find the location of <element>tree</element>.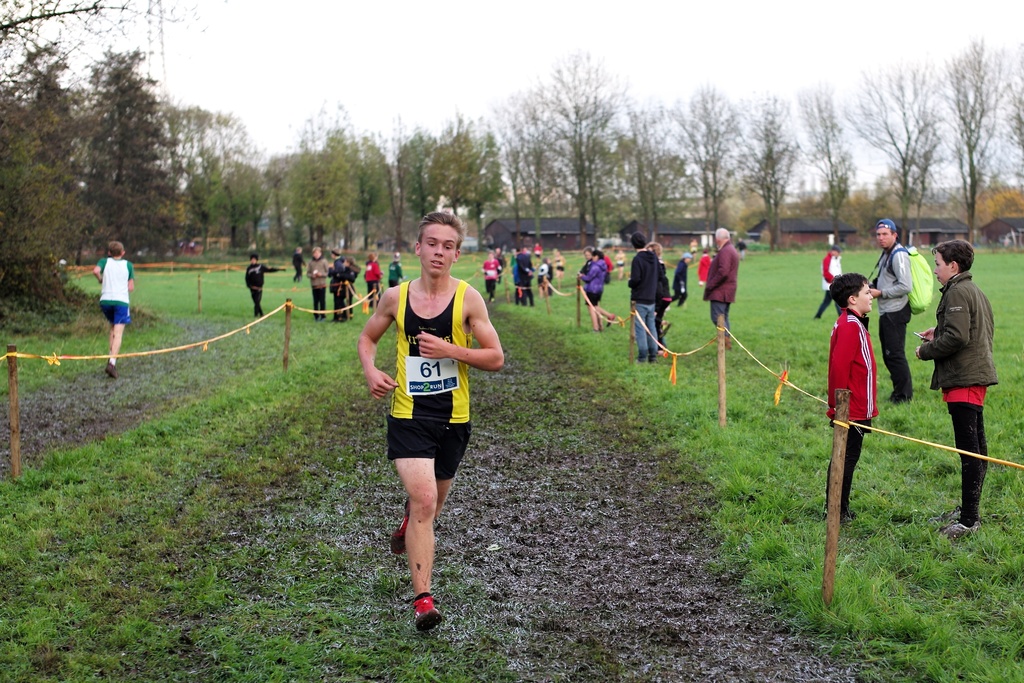
Location: x1=735 y1=95 x2=797 y2=241.
